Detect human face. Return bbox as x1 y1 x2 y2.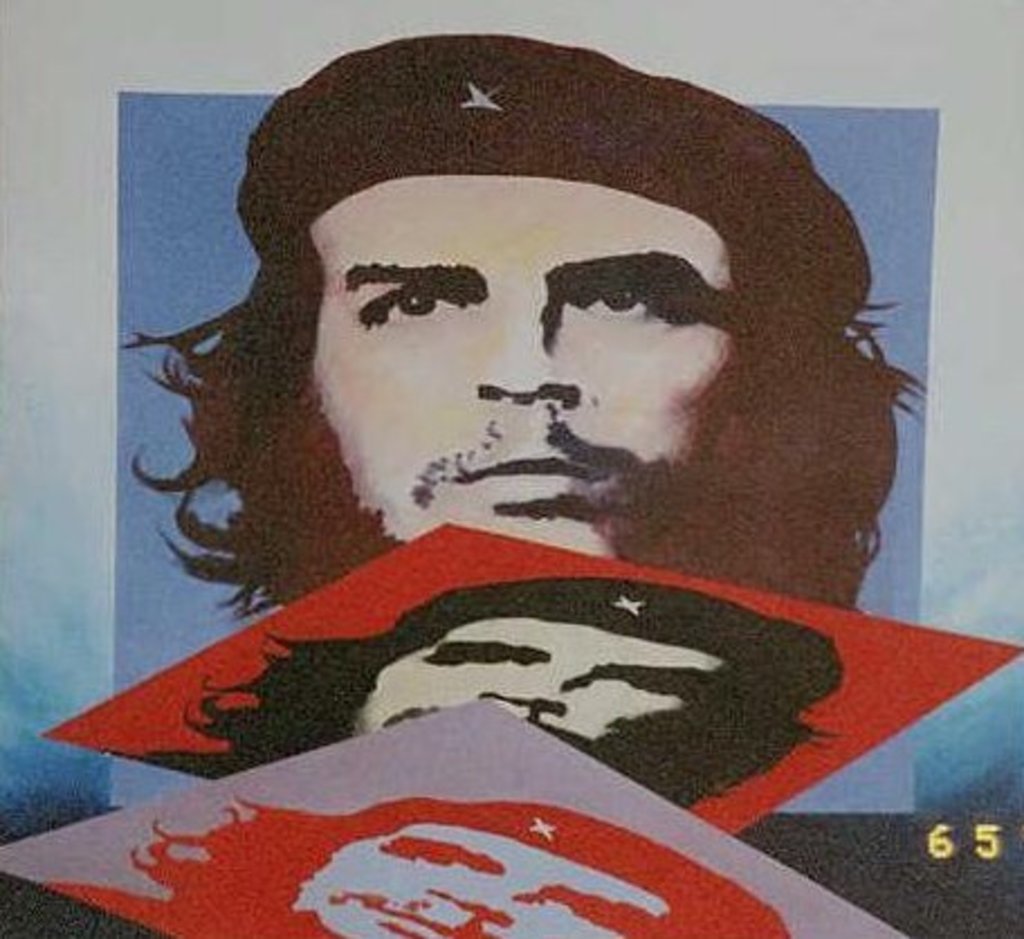
294 824 665 937.
